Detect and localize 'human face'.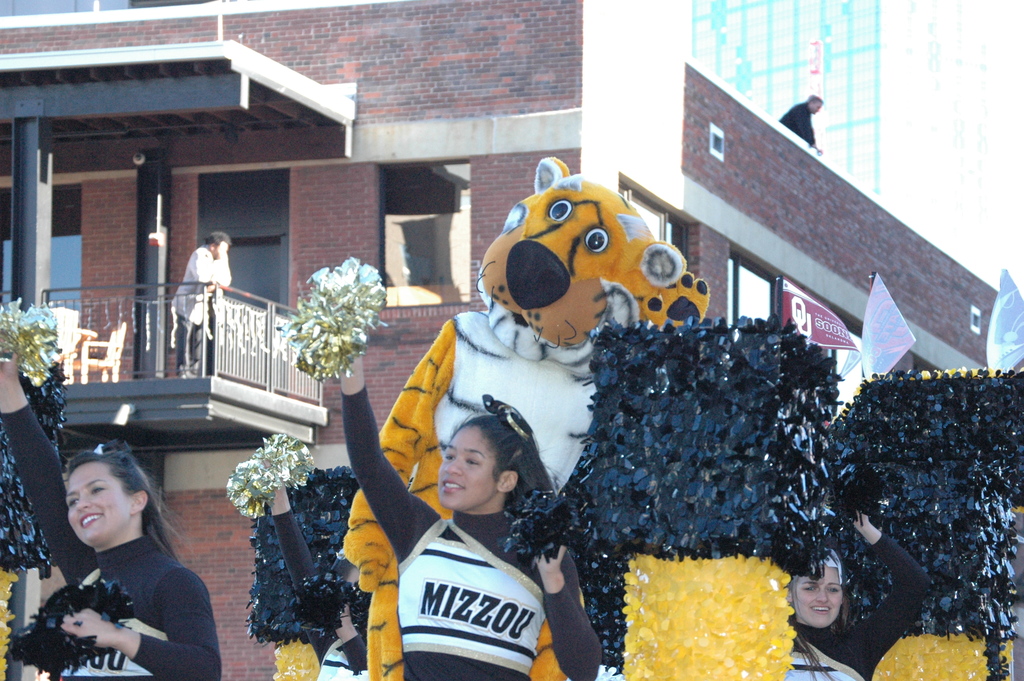
Localized at <bbox>794, 564, 841, 630</bbox>.
